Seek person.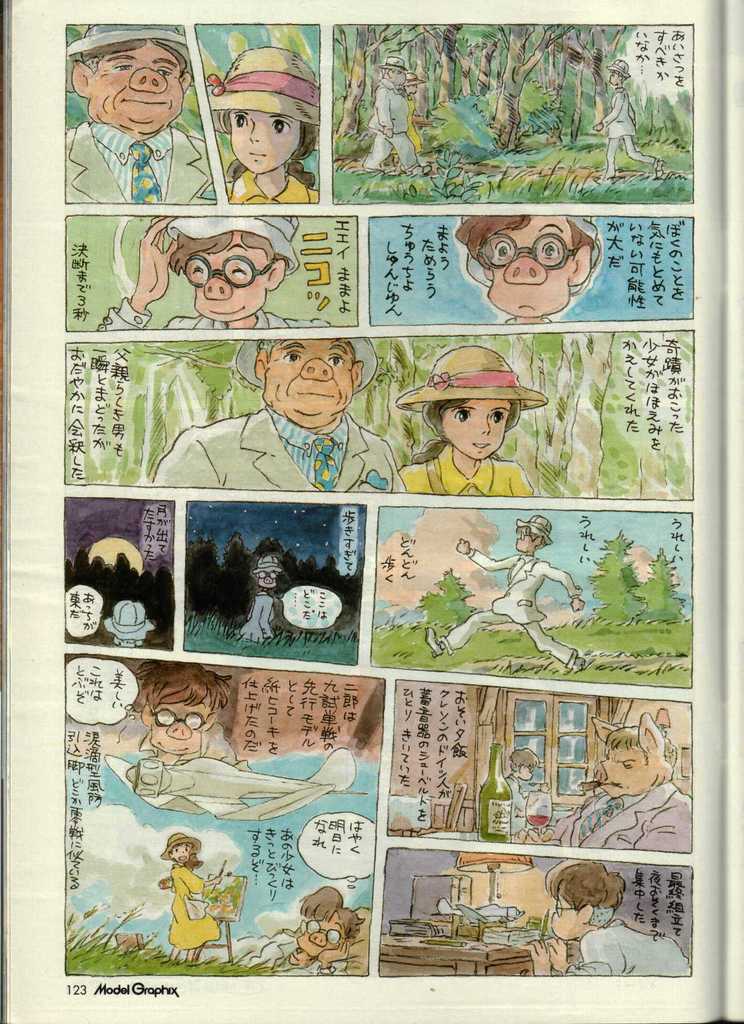
Rect(592, 54, 667, 184).
